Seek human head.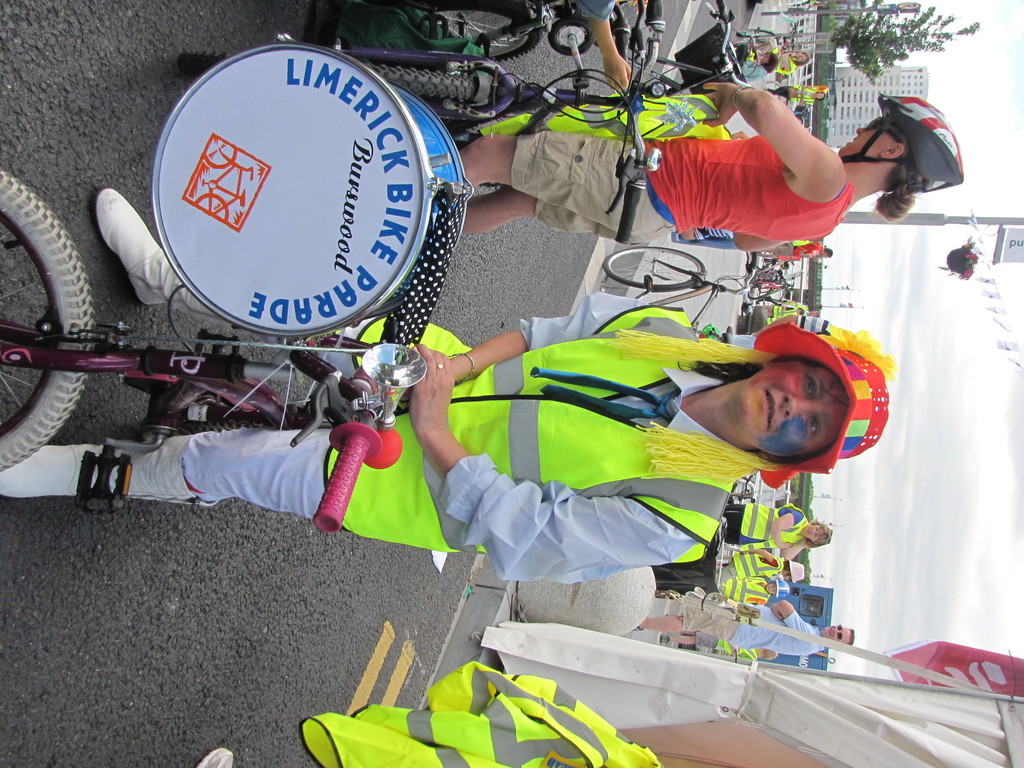
x1=819 y1=622 x2=854 y2=650.
